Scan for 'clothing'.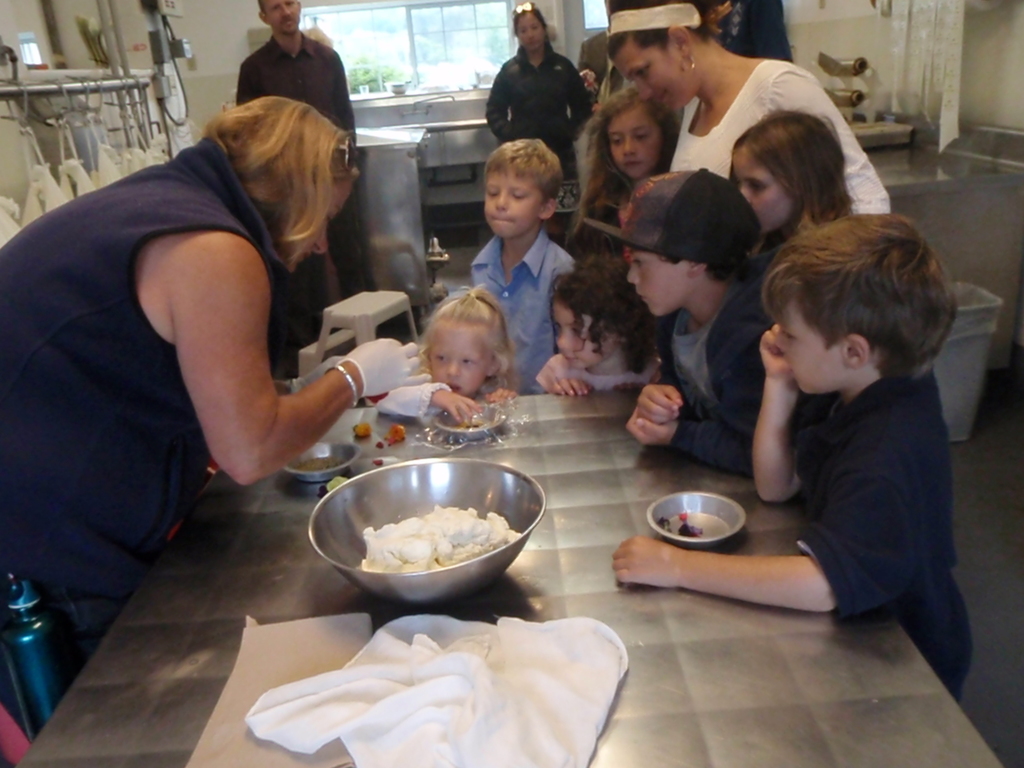
Scan result: {"x1": 480, "y1": 44, "x2": 595, "y2": 220}.
